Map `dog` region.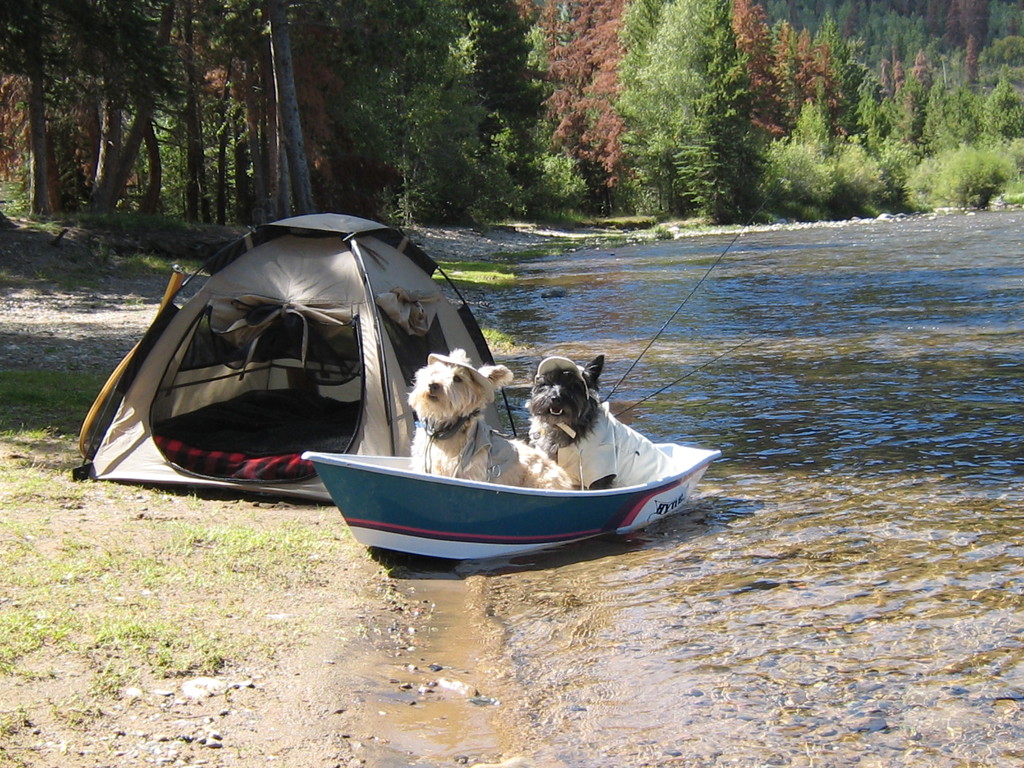
Mapped to <box>520,353,684,492</box>.
